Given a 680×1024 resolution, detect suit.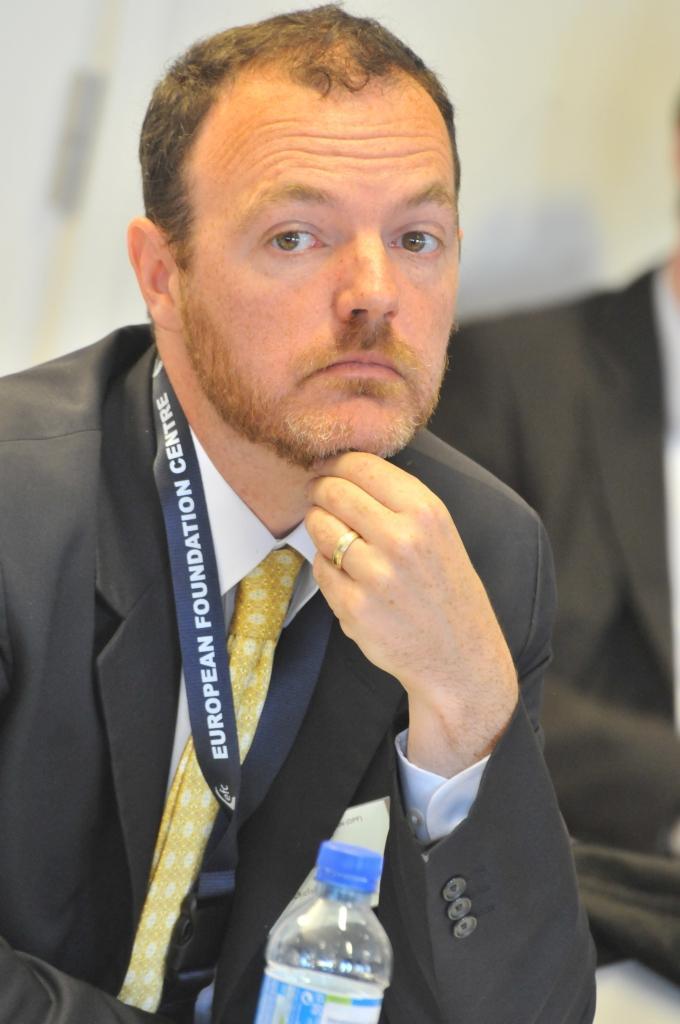
{"x1": 423, "y1": 263, "x2": 679, "y2": 990}.
